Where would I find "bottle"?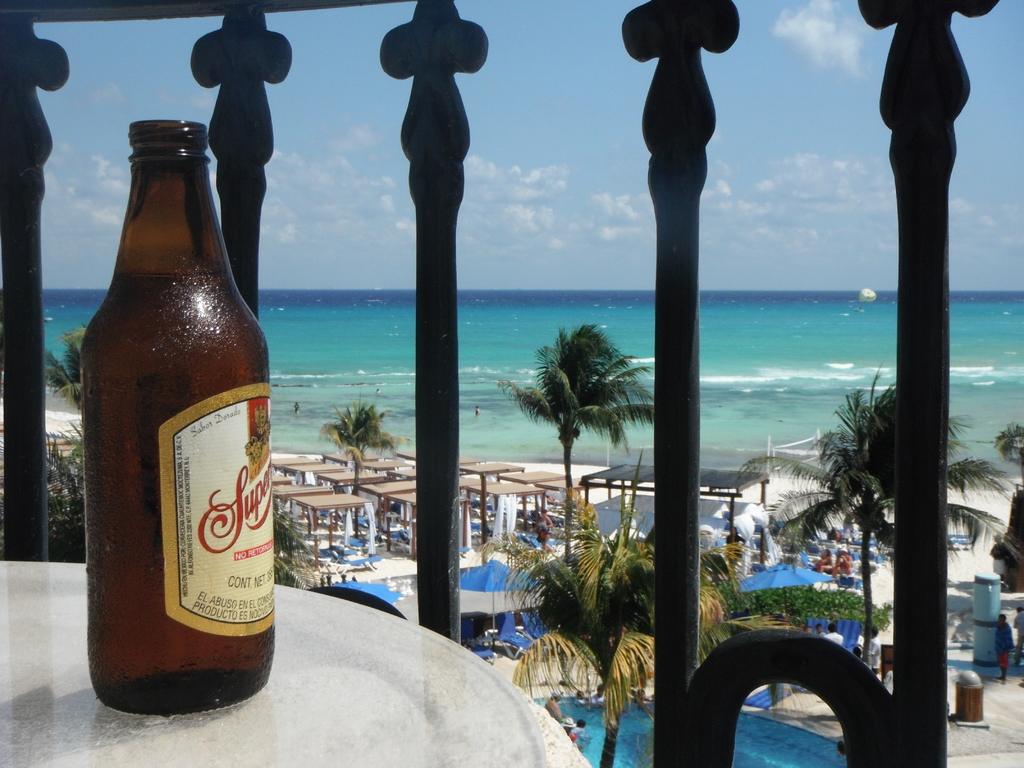
At bbox=[71, 120, 269, 699].
